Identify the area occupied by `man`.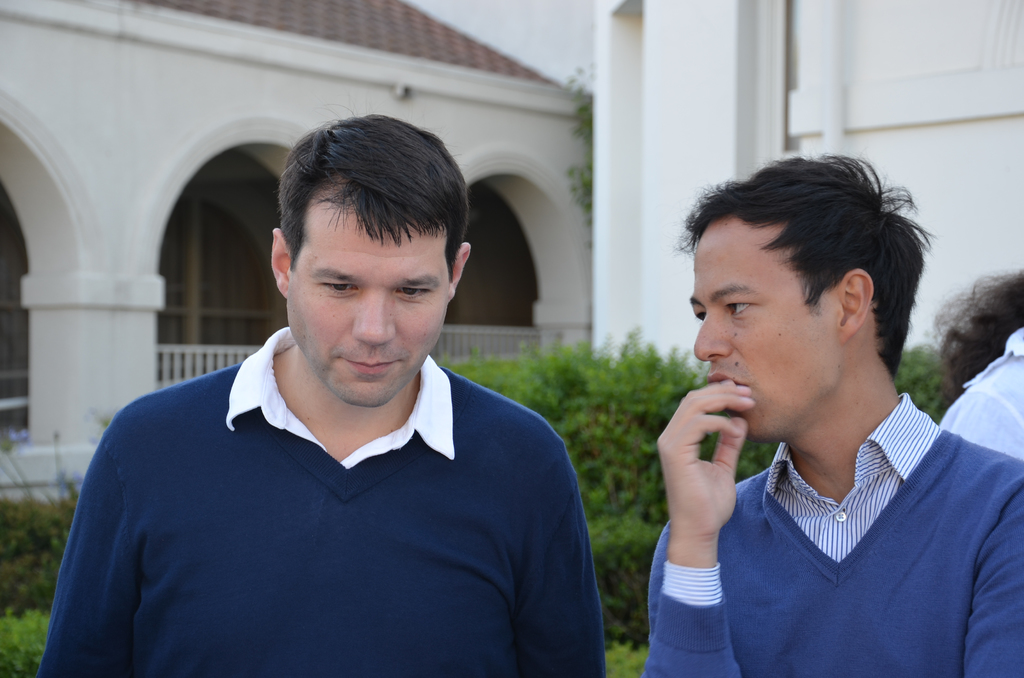
Area: box(643, 155, 1023, 677).
